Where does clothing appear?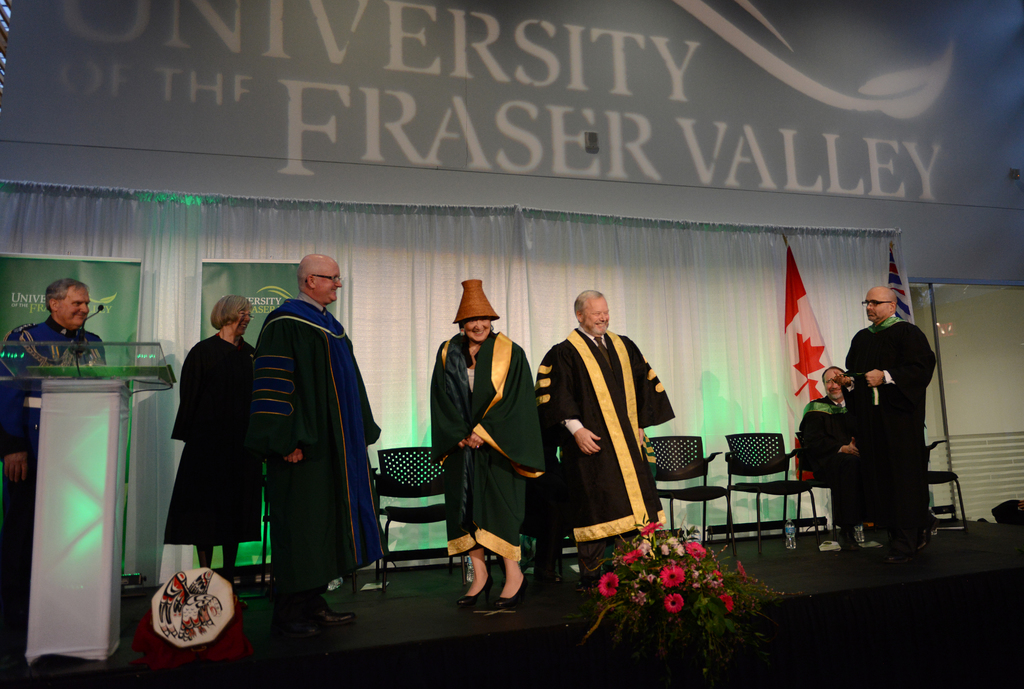
Appears at [x1=0, y1=320, x2=116, y2=470].
